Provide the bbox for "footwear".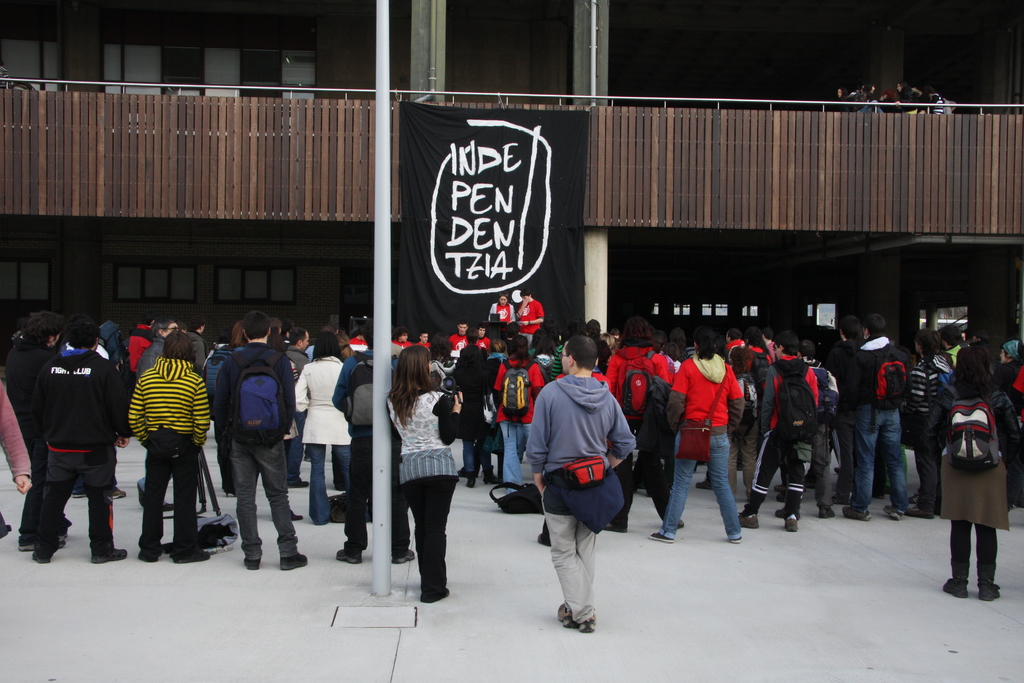
bbox(243, 555, 260, 570).
